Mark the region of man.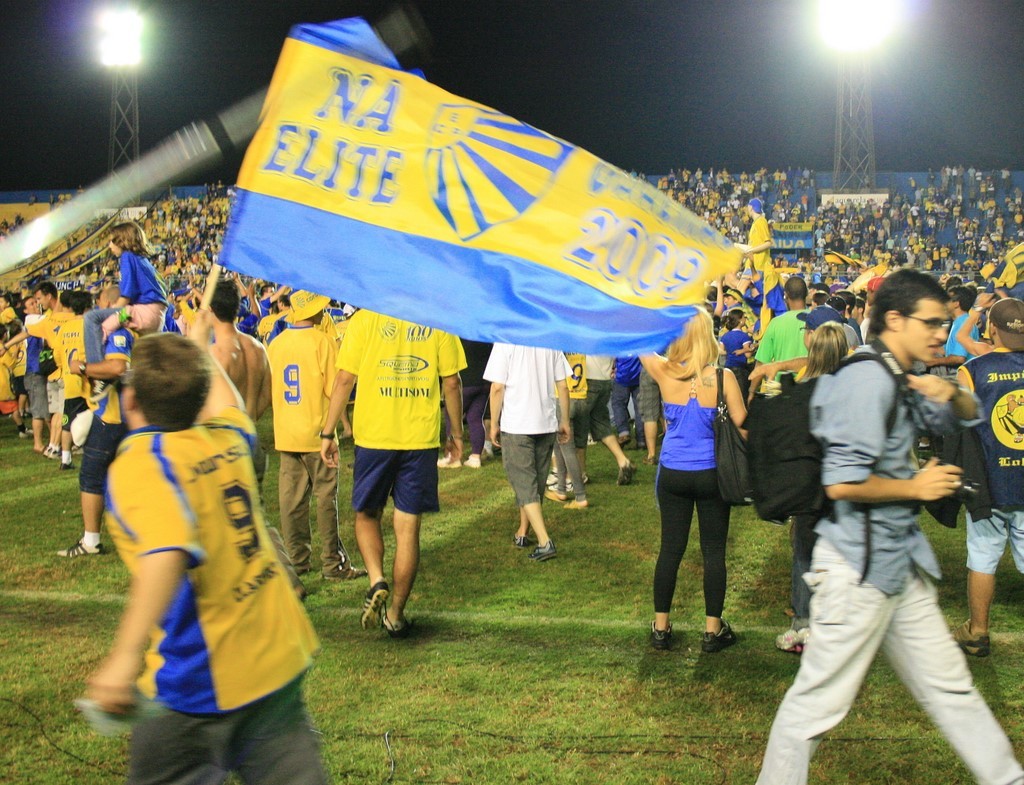
Region: 208/276/274/458.
